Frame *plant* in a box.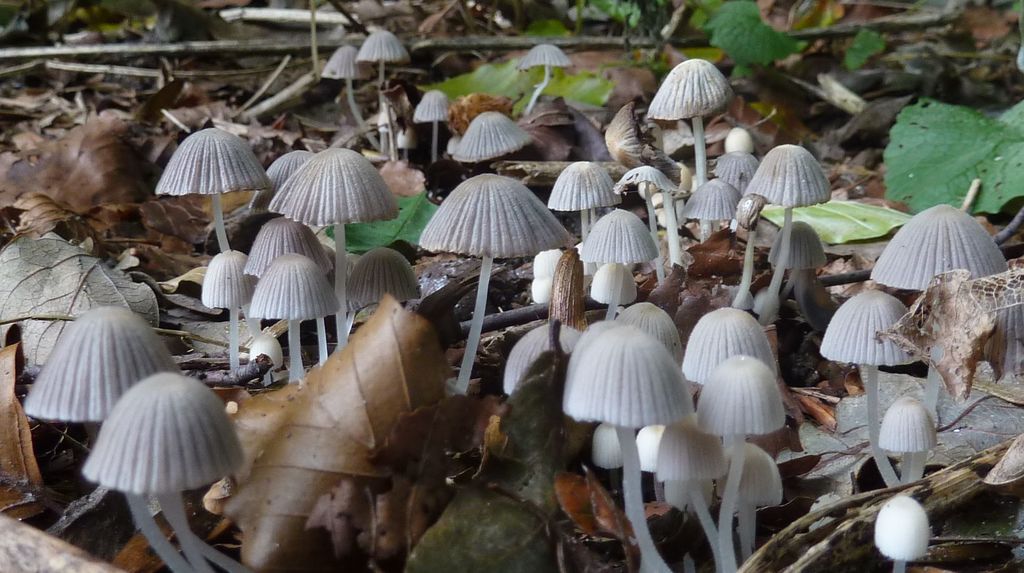
[705,0,811,76].
